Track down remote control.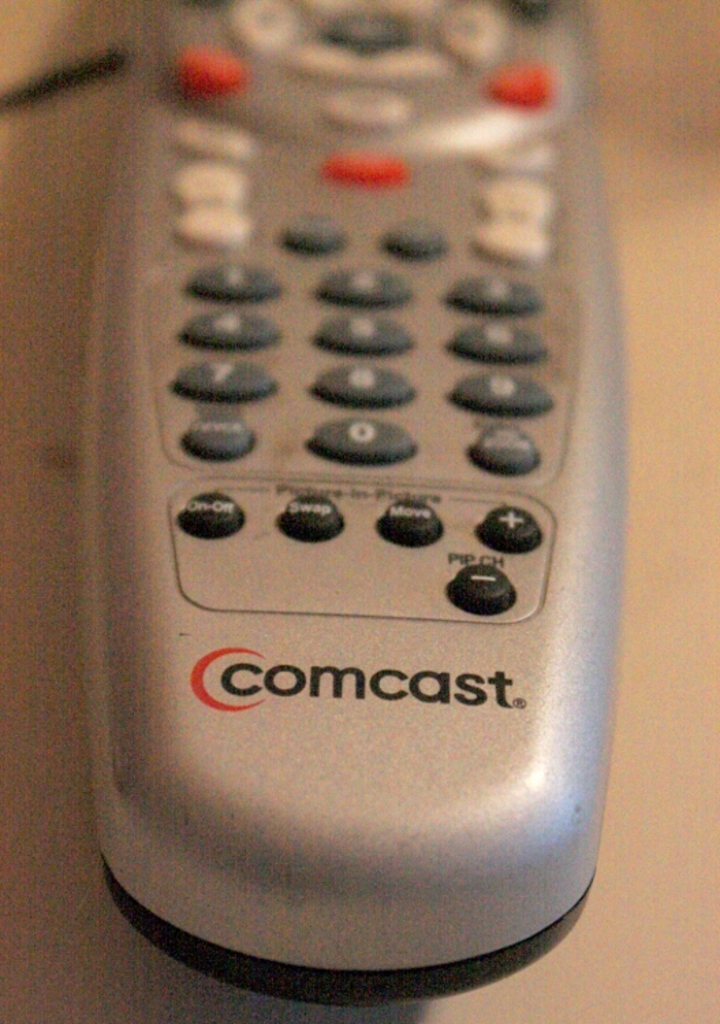
Tracked to rect(70, 0, 628, 1012).
